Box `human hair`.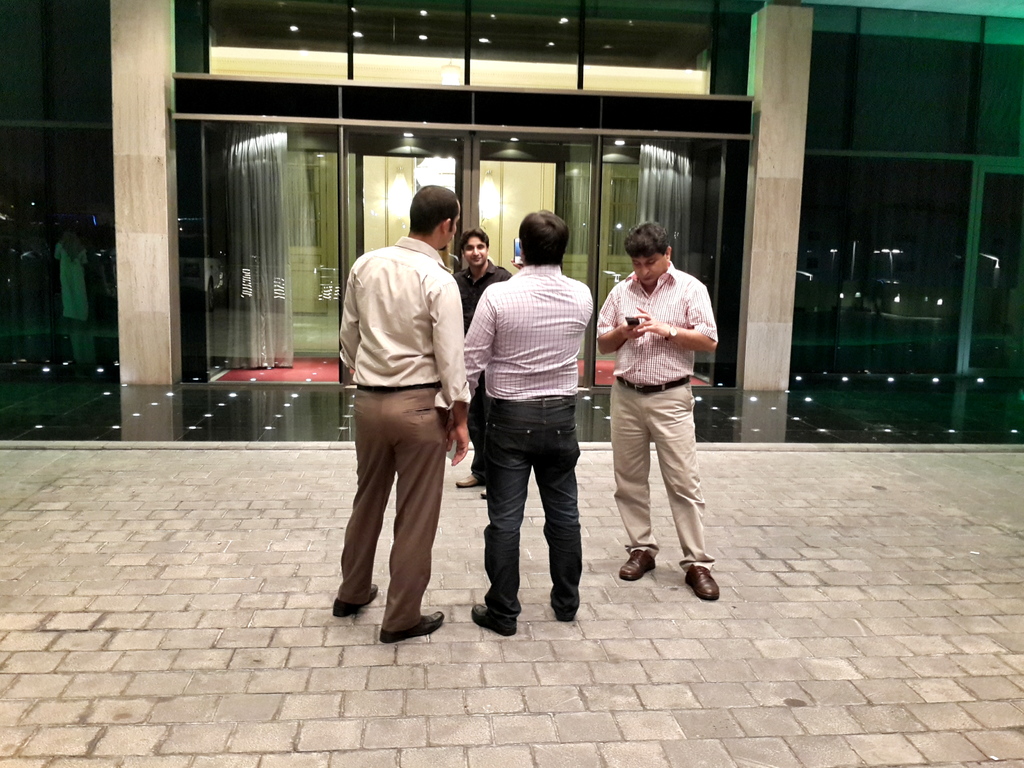
pyautogui.locateOnScreen(407, 185, 459, 229).
